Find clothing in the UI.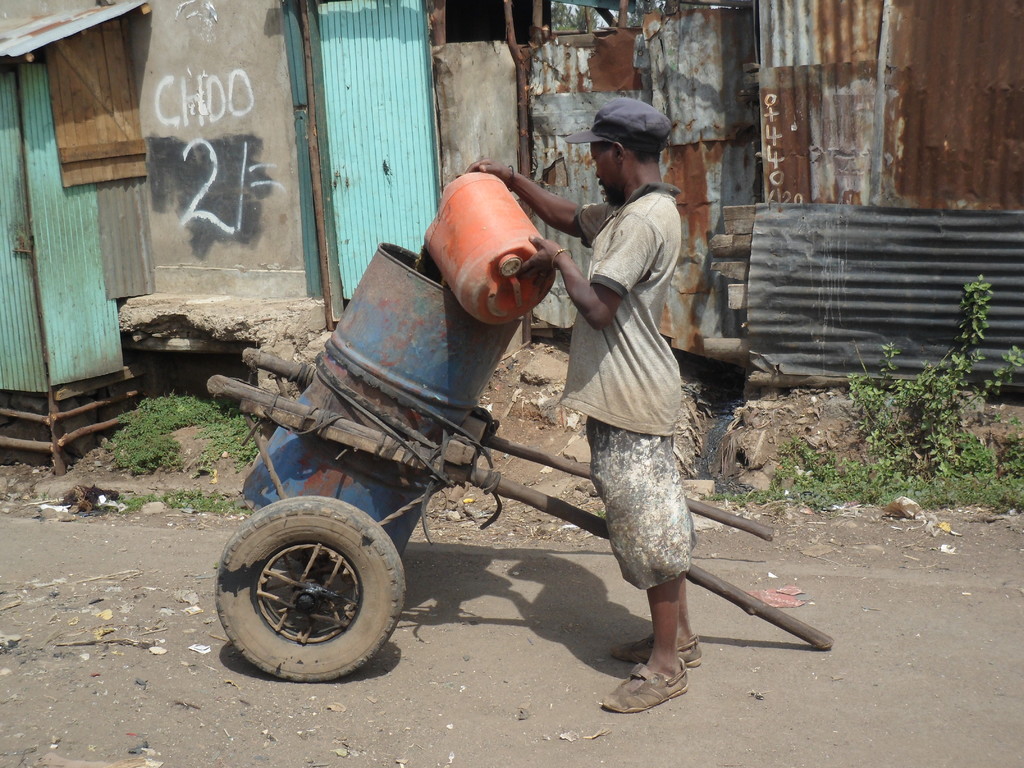
UI element at [557, 183, 698, 593].
